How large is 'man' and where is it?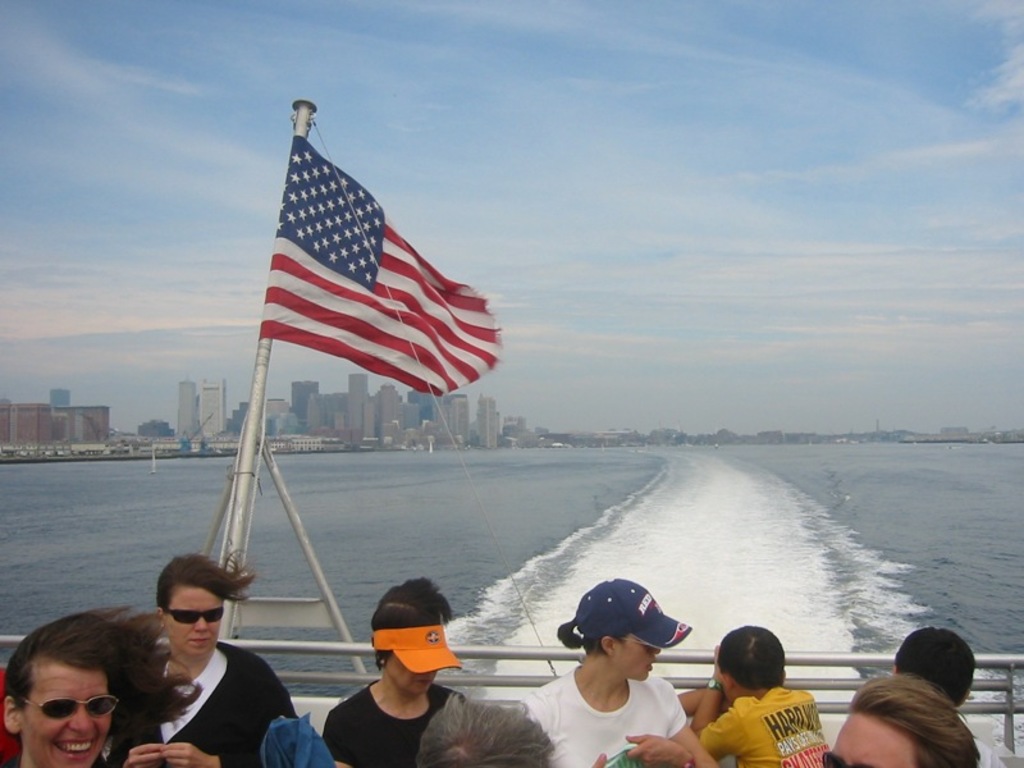
Bounding box: {"left": 818, "top": 678, "right": 975, "bottom": 767}.
